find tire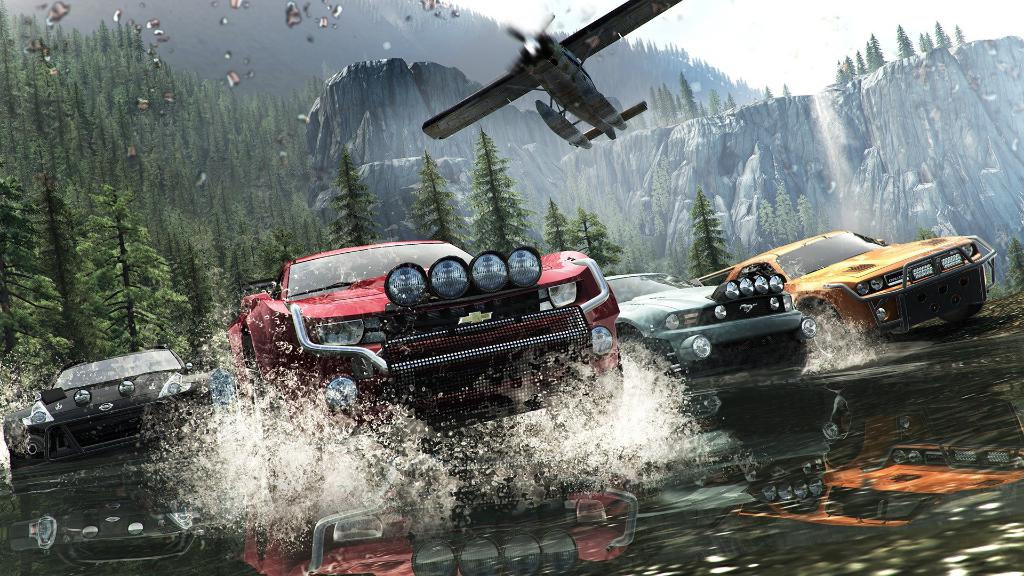
939/301/980/319
